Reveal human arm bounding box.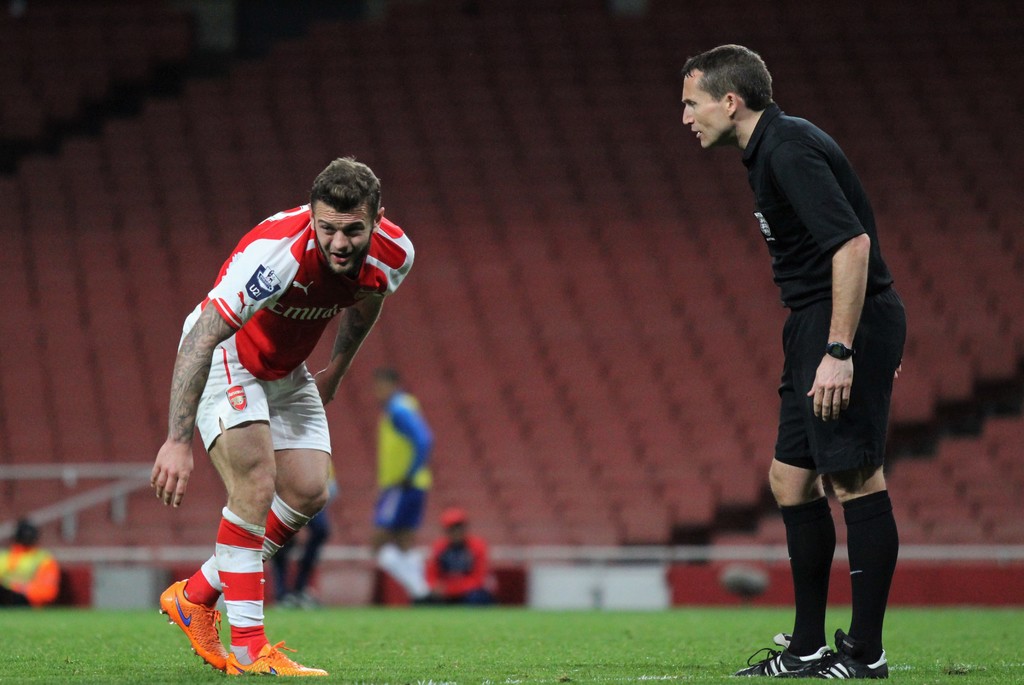
Revealed: pyautogui.locateOnScreen(438, 536, 495, 593).
